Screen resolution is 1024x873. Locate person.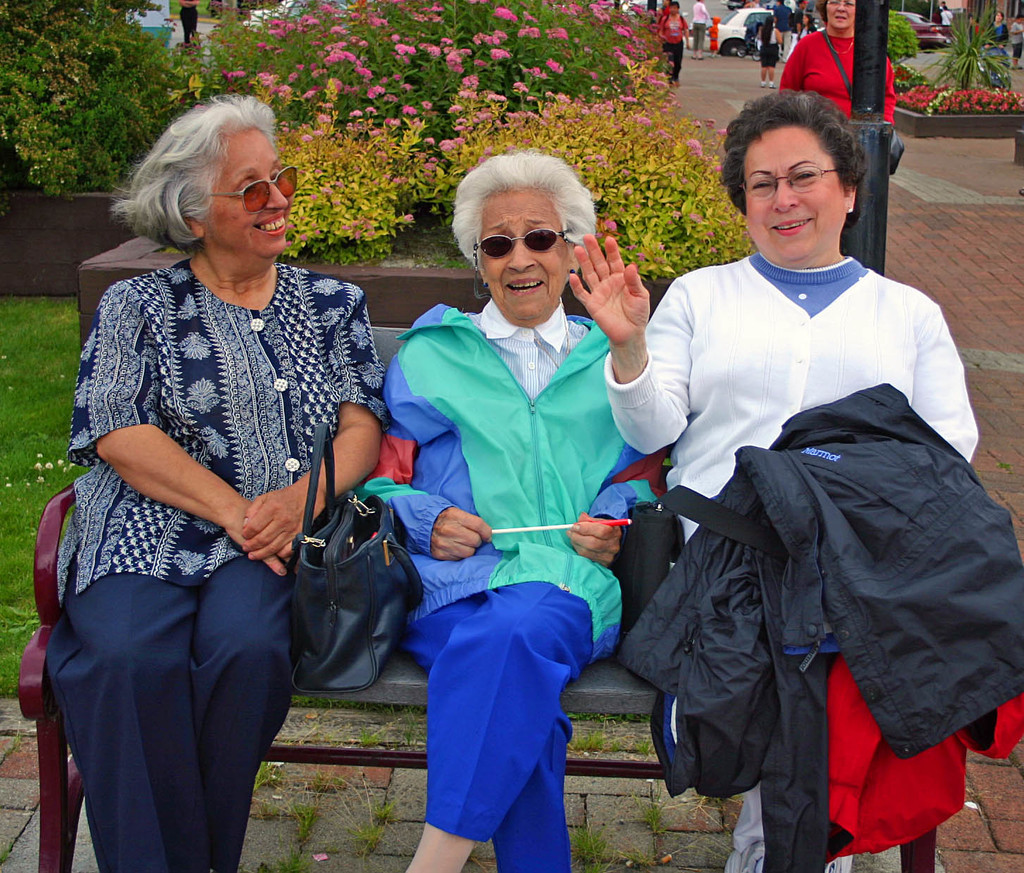
(779, 0, 898, 116).
